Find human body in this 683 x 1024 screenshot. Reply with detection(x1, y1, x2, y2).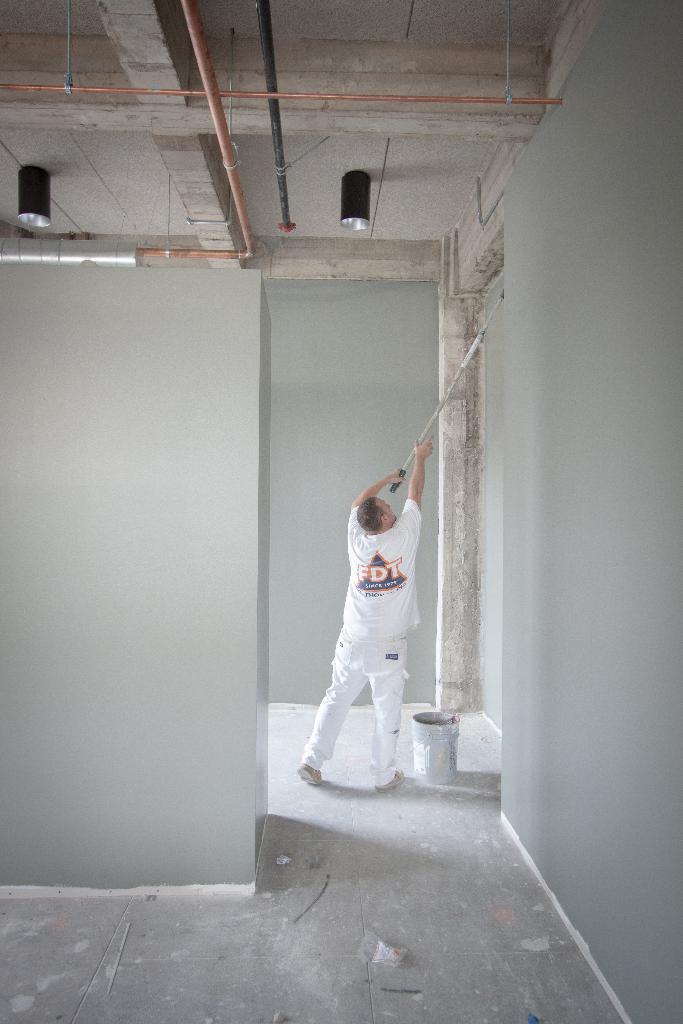
detection(301, 404, 443, 813).
